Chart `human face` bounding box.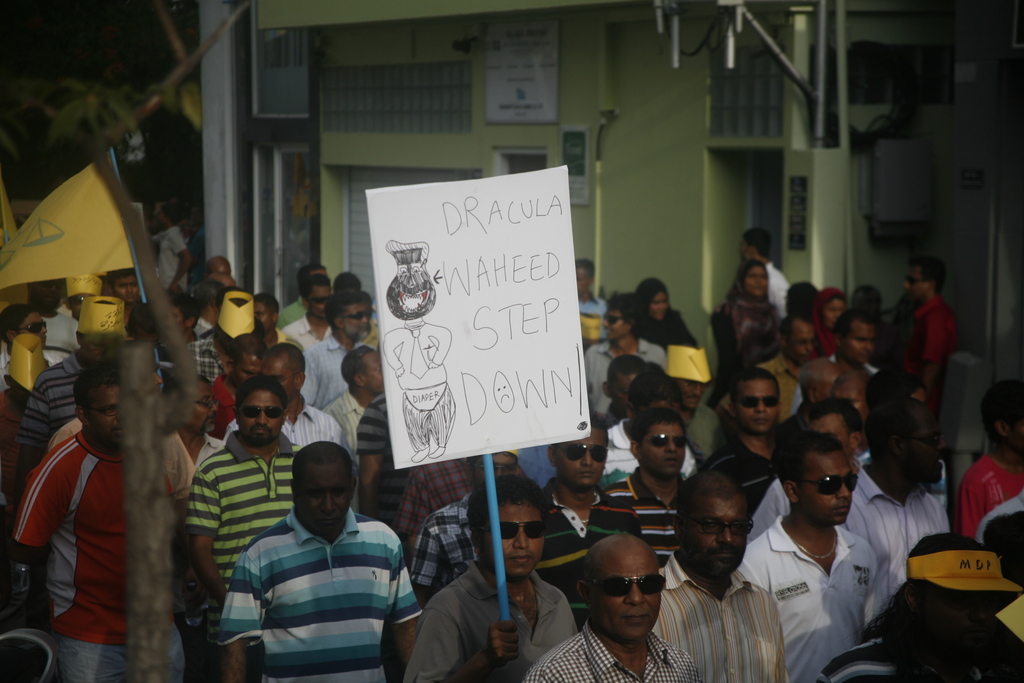
Charted: {"left": 604, "top": 306, "right": 623, "bottom": 340}.
